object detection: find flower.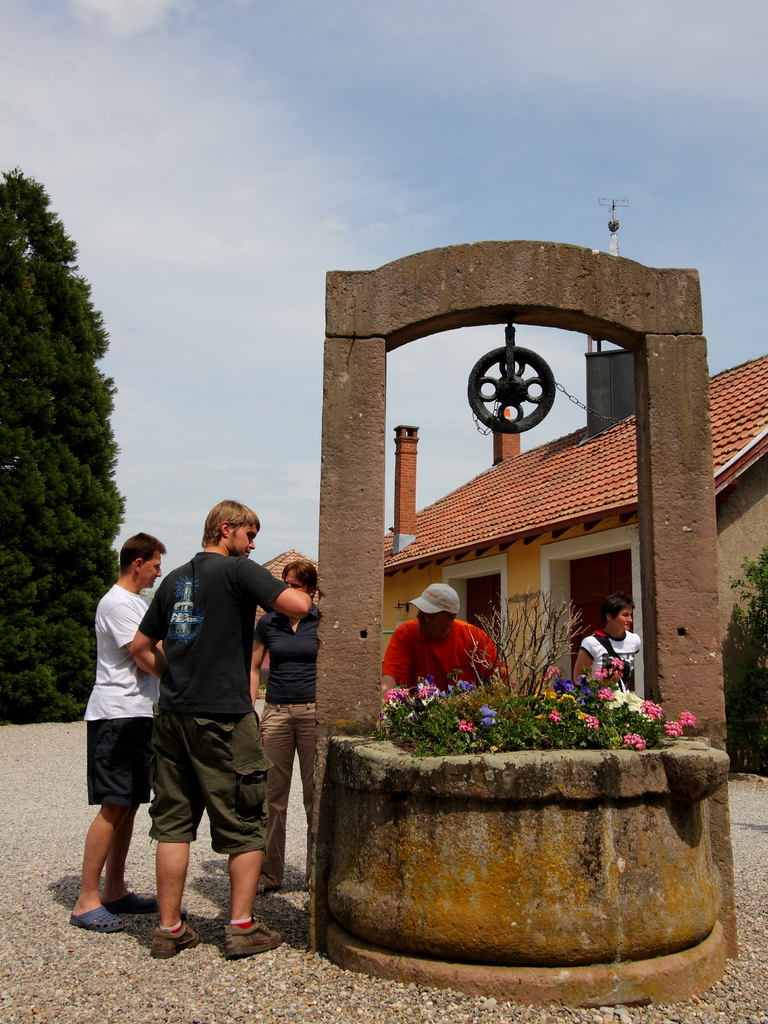
(left=459, top=716, right=473, bottom=735).
